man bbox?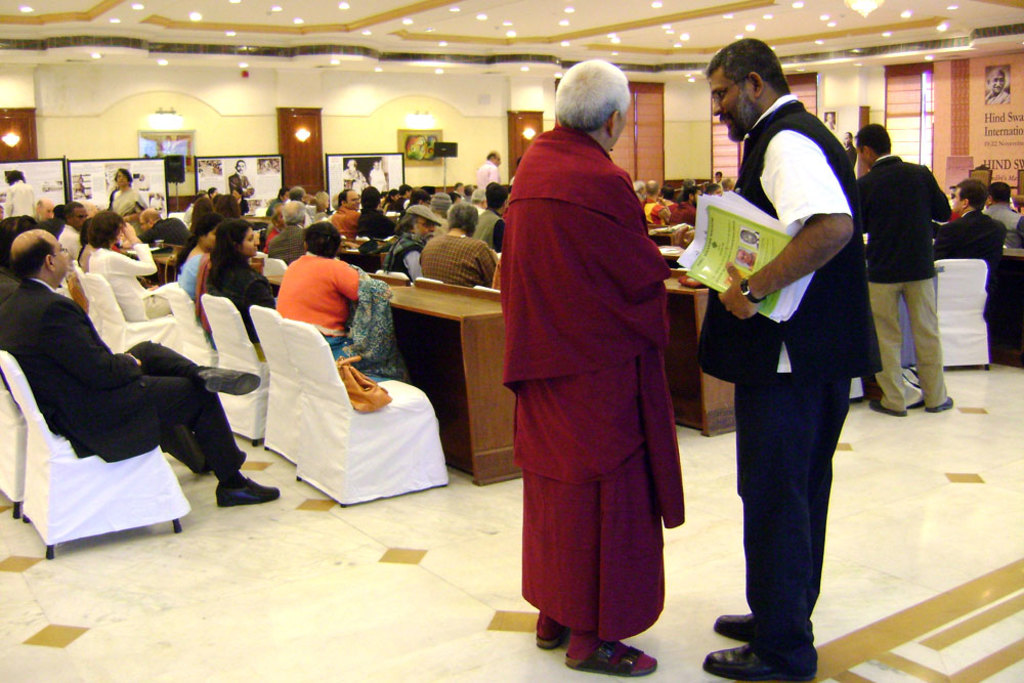
<bbox>835, 128, 858, 167</bbox>
